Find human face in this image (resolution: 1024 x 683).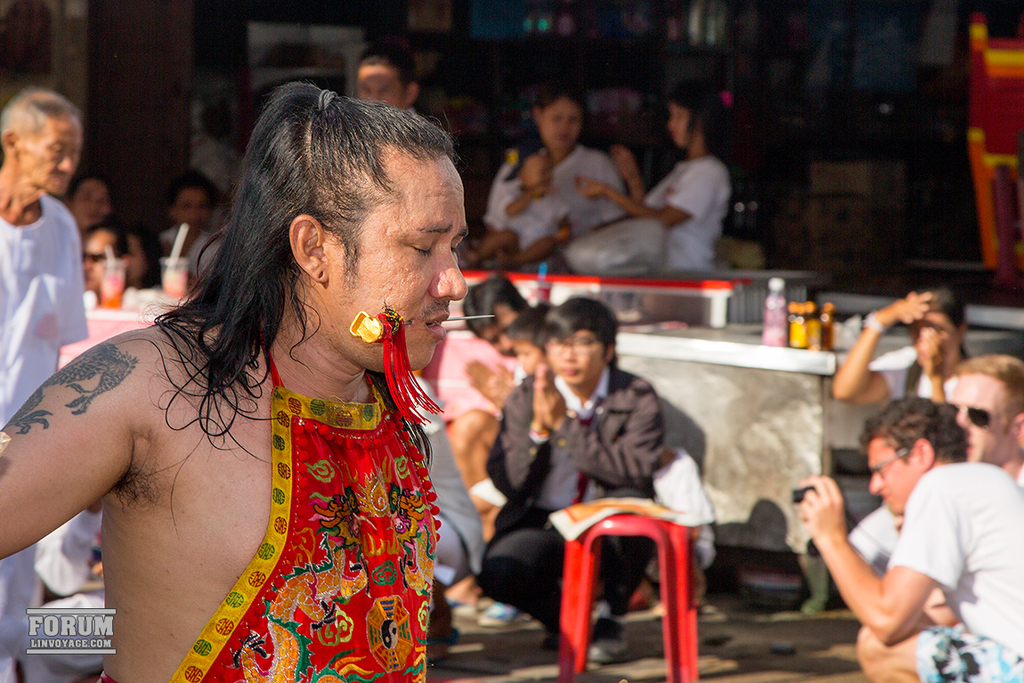
box(326, 153, 469, 376).
